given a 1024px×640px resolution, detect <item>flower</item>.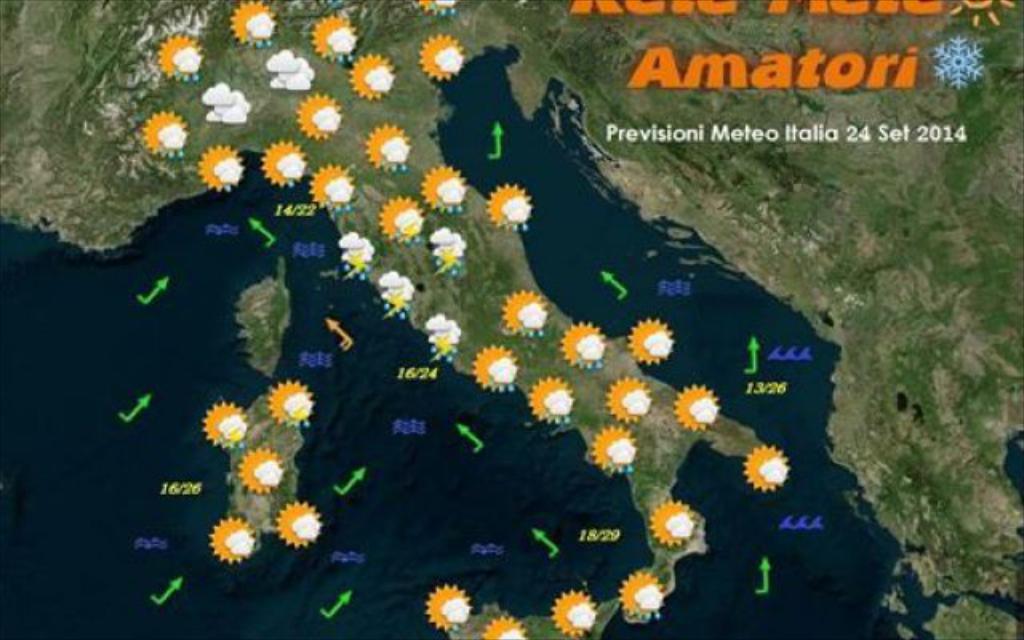
<region>229, 0, 275, 46</region>.
